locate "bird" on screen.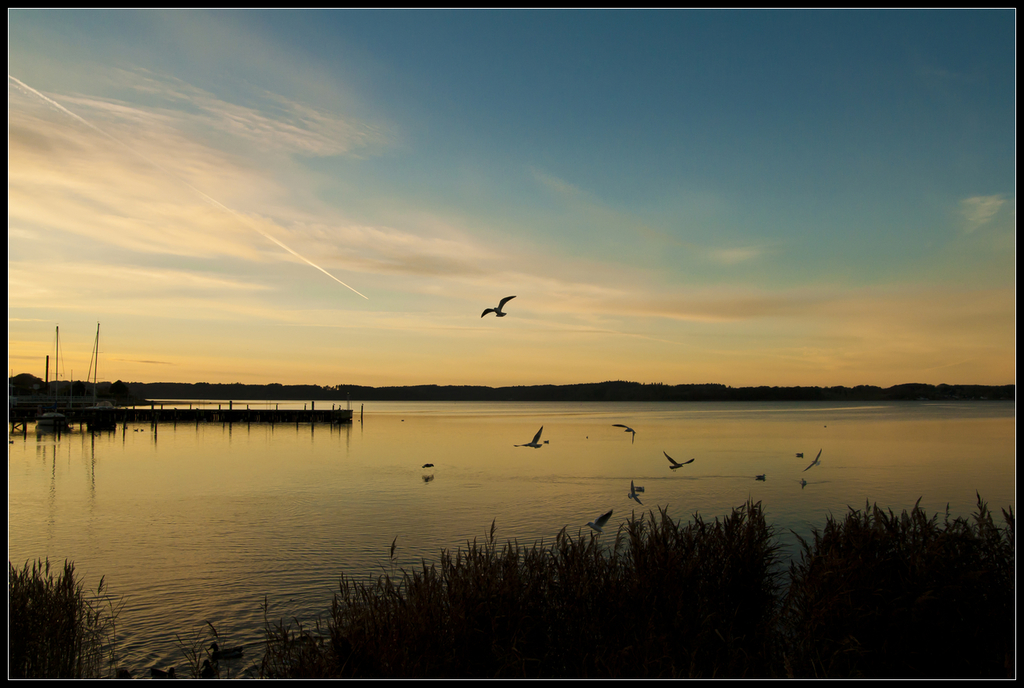
On screen at x1=514 y1=422 x2=544 y2=443.
